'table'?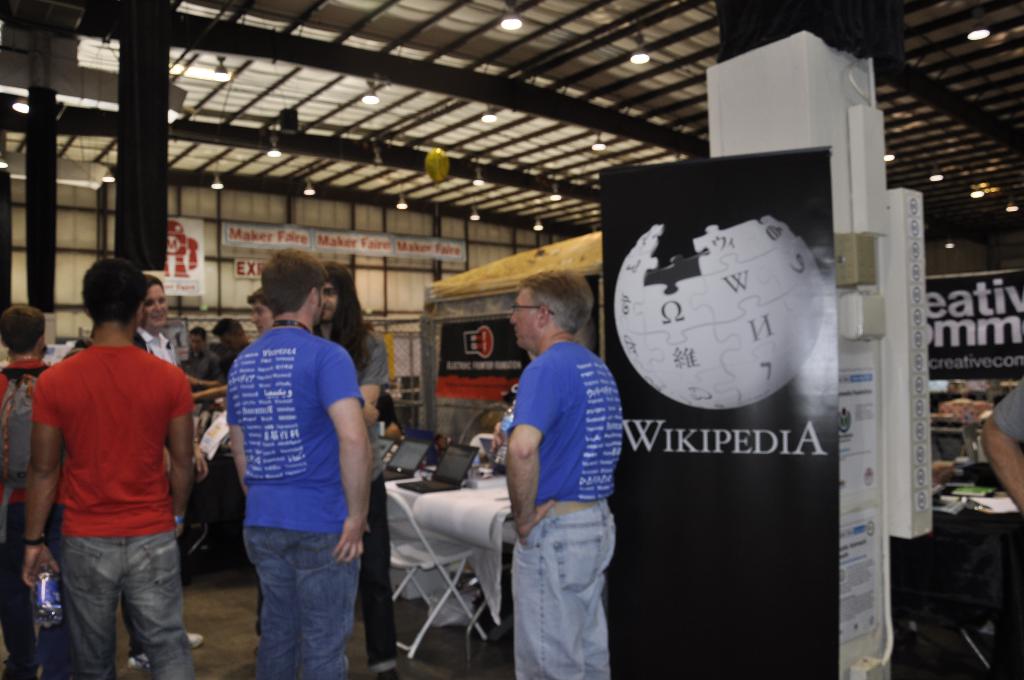
[left=396, top=454, right=519, bottom=662]
